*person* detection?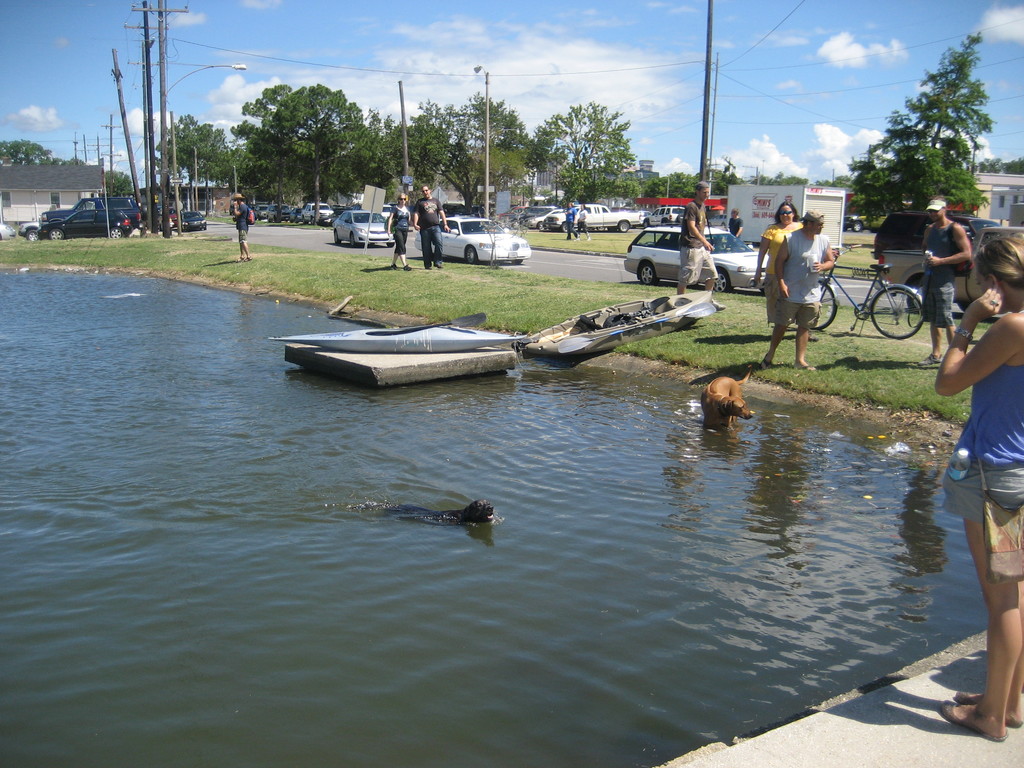
bbox(679, 177, 726, 306)
